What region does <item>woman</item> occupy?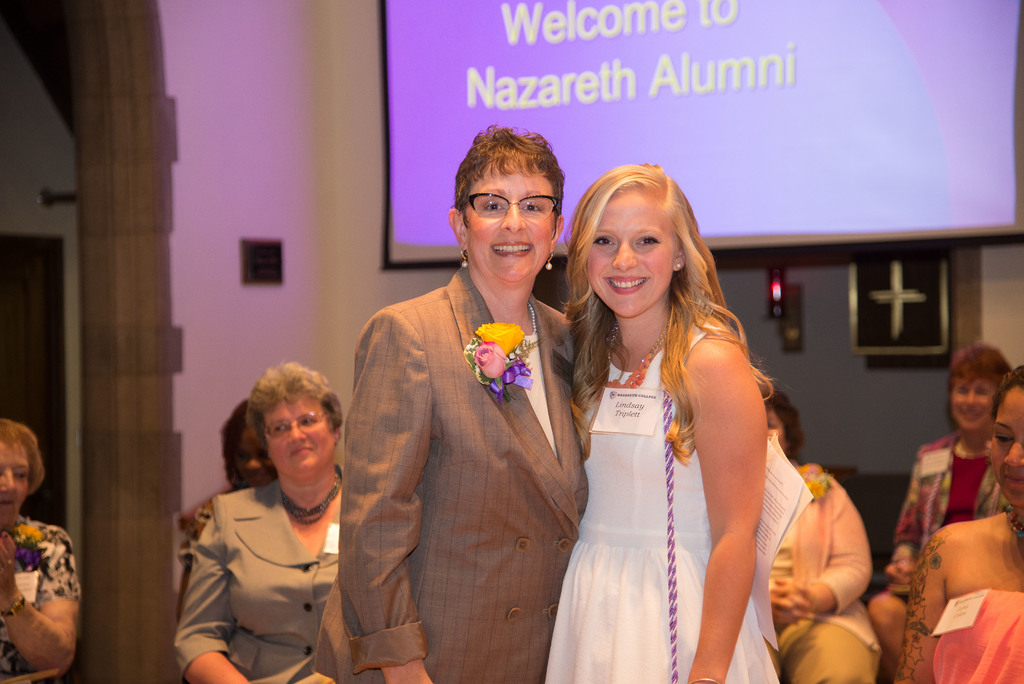
left=876, top=345, right=1010, bottom=656.
